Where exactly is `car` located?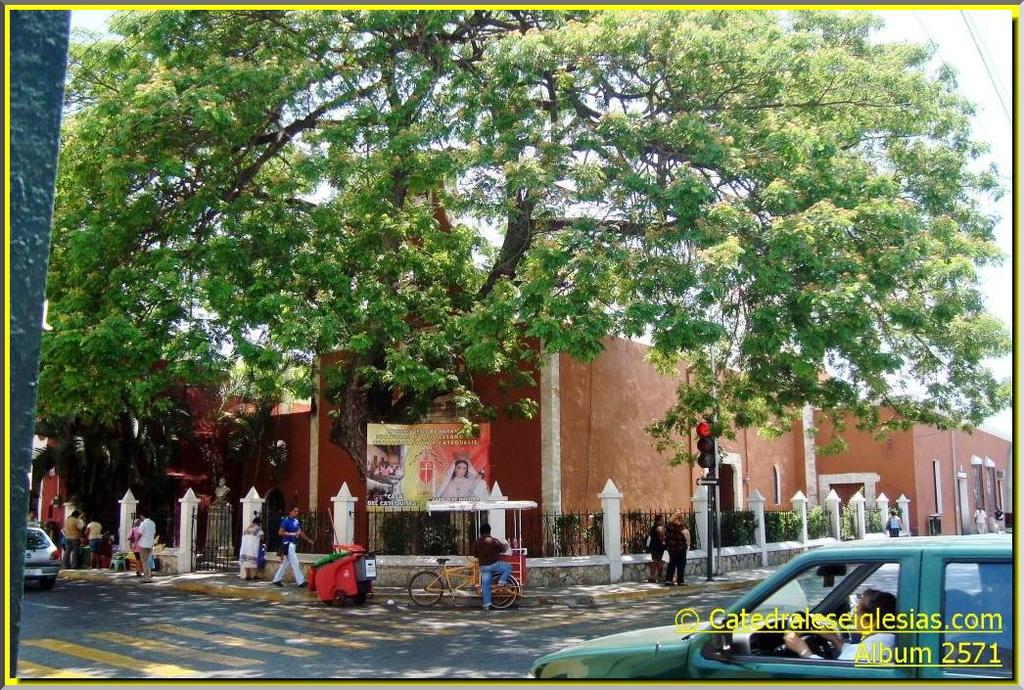
Its bounding box is 23 523 66 599.
